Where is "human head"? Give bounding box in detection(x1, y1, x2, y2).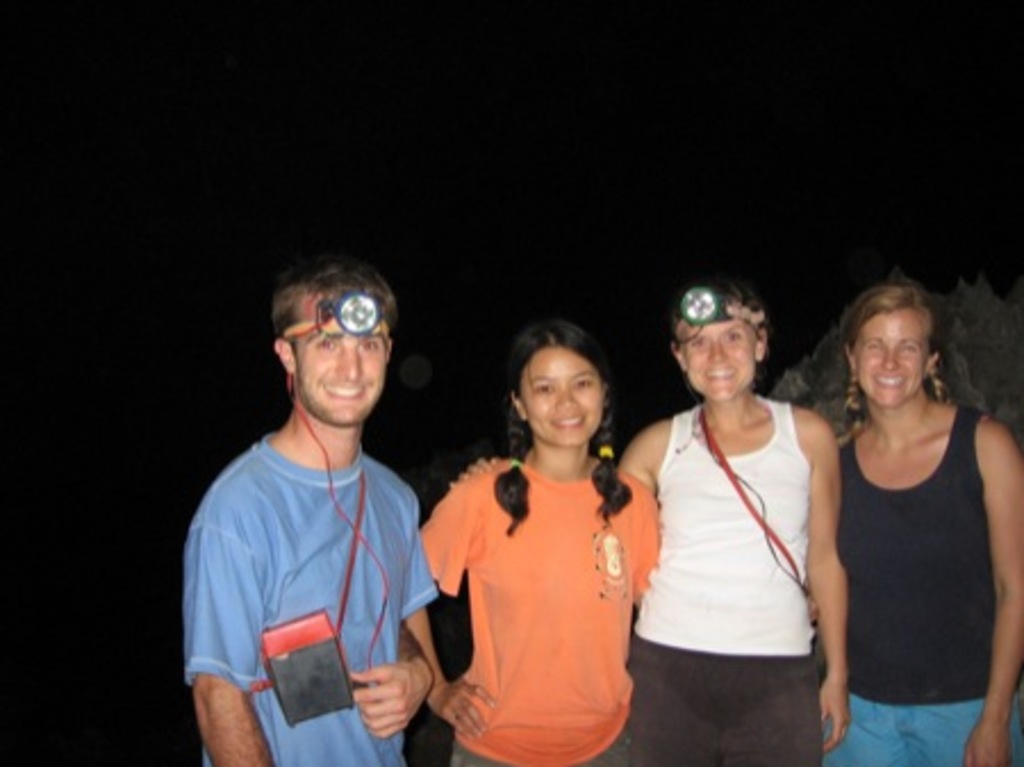
detection(523, 314, 608, 448).
